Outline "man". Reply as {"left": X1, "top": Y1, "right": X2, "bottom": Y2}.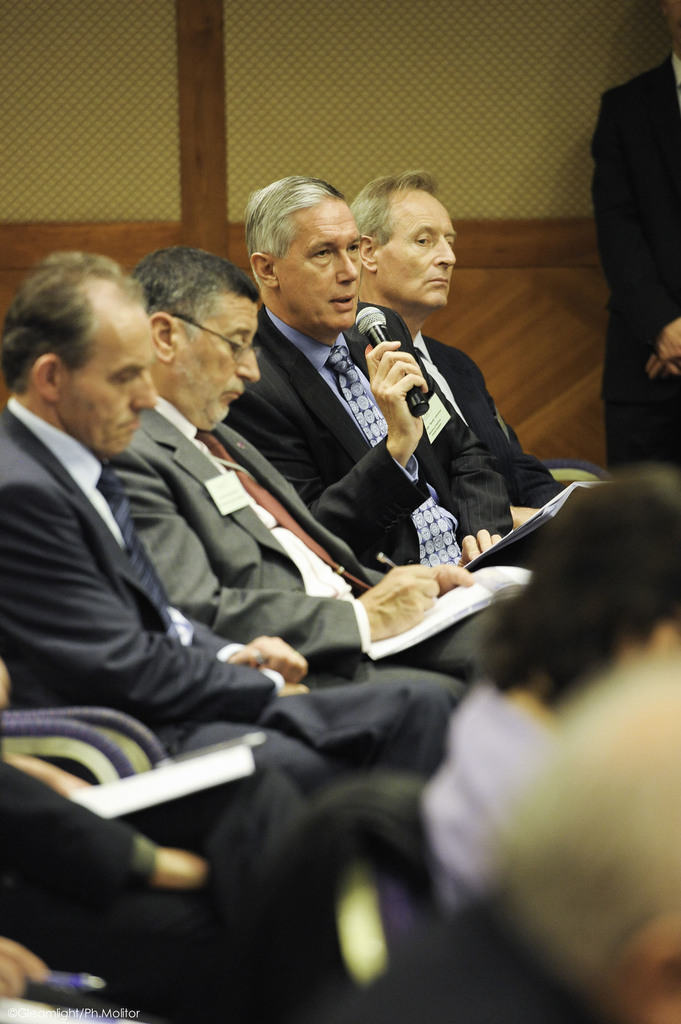
{"left": 348, "top": 173, "right": 579, "bottom": 533}.
